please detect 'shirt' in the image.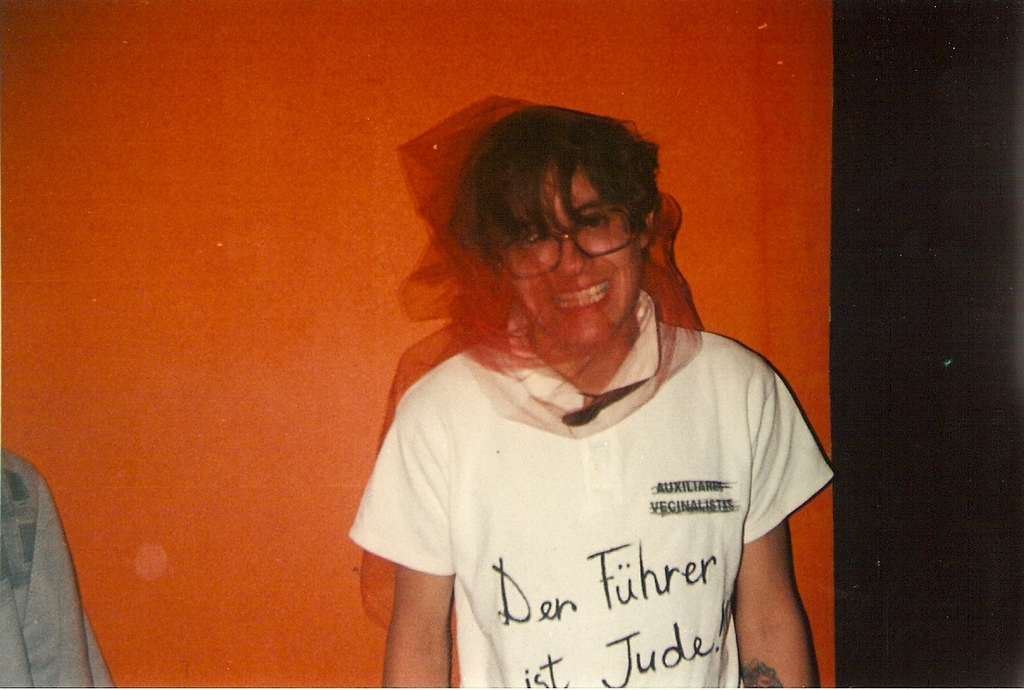
left=352, top=290, right=834, bottom=689.
